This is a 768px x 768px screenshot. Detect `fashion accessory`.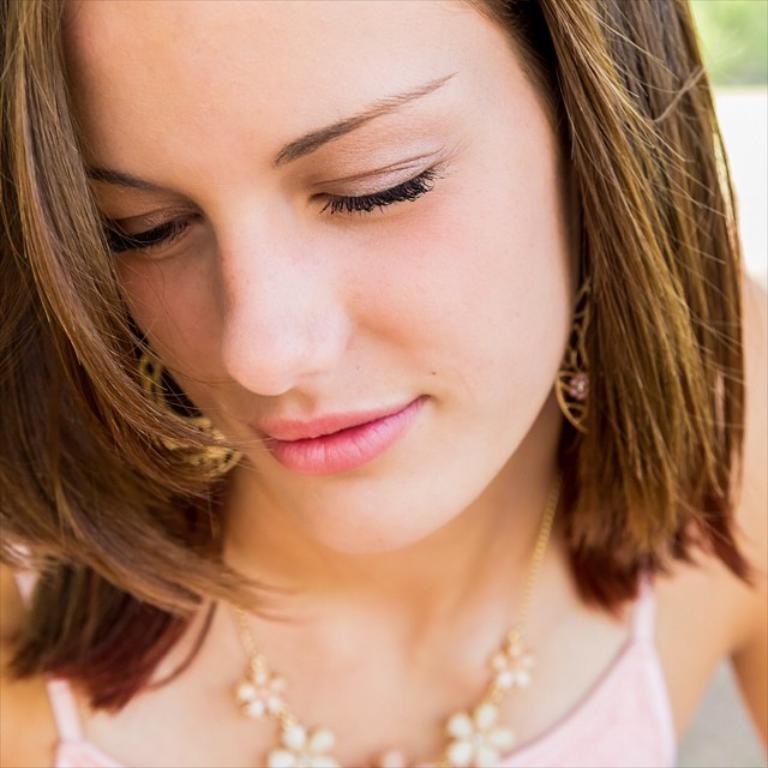
<region>233, 463, 576, 767</region>.
